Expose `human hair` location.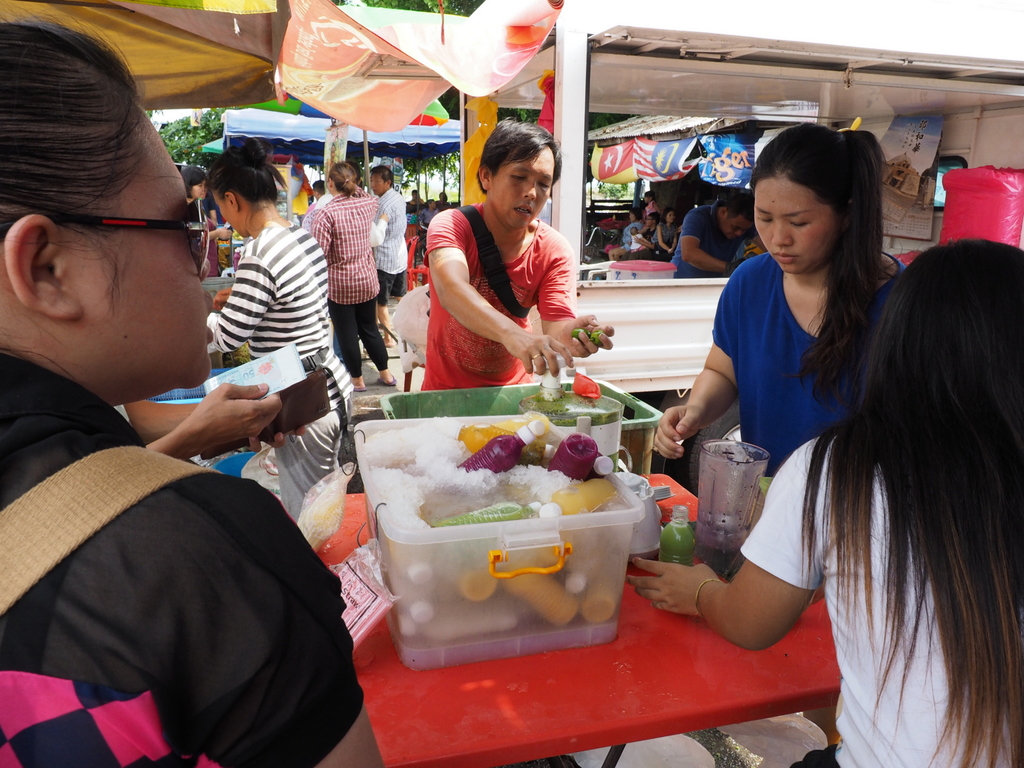
Exposed at <bbox>643, 190, 654, 202</bbox>.
